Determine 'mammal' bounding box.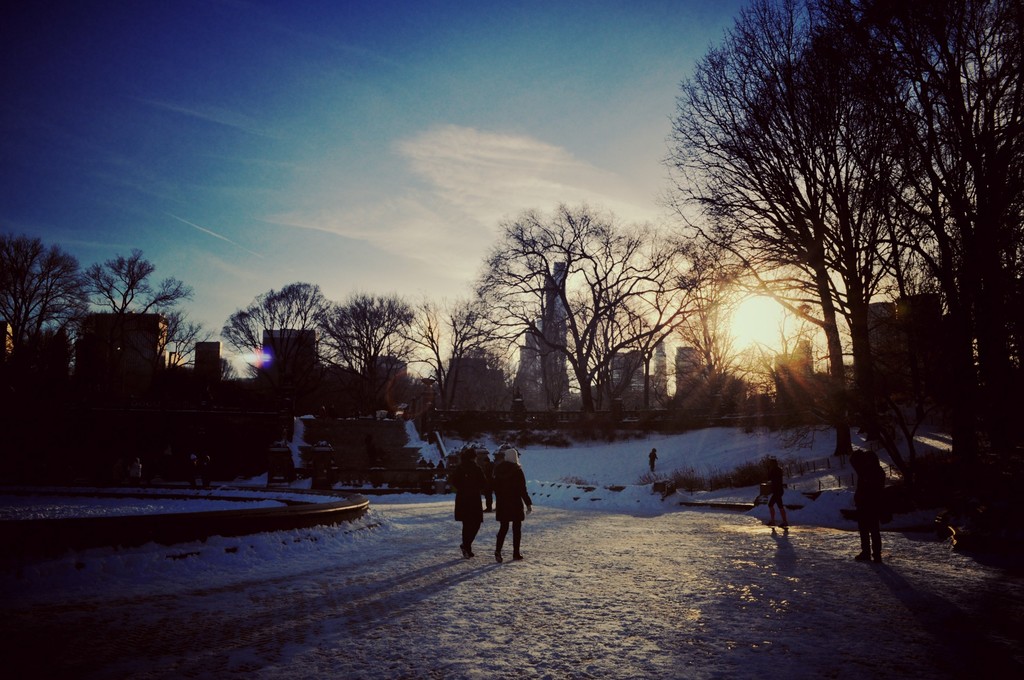
Determined: x1=447 y1=444 x2=488 y2=554.
